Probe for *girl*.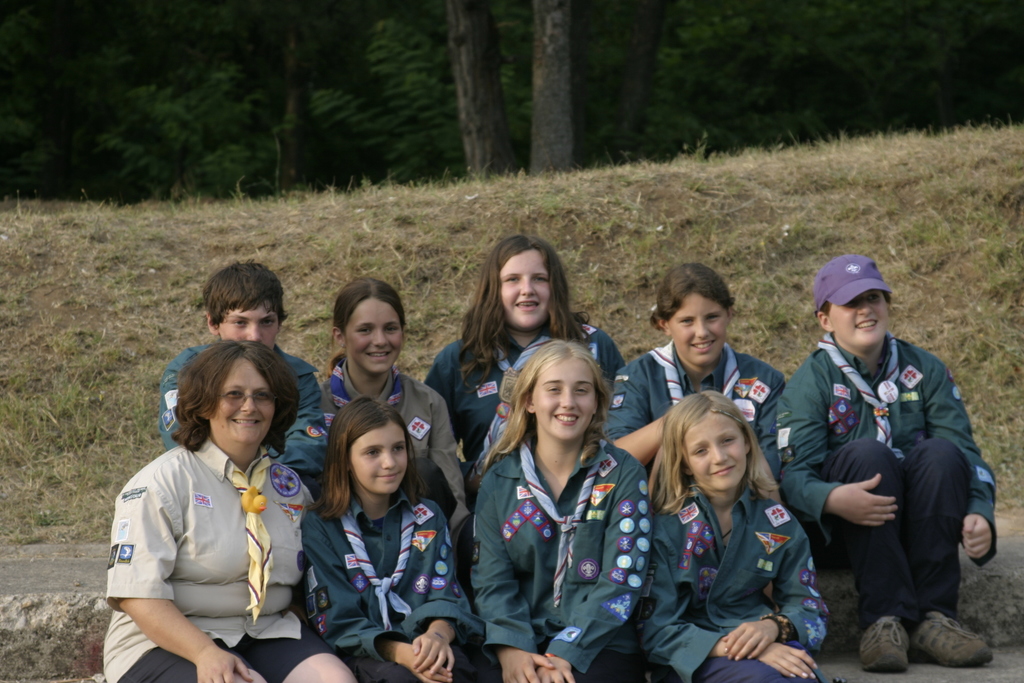
Probe result: crop(328, 277, 468, 532).
